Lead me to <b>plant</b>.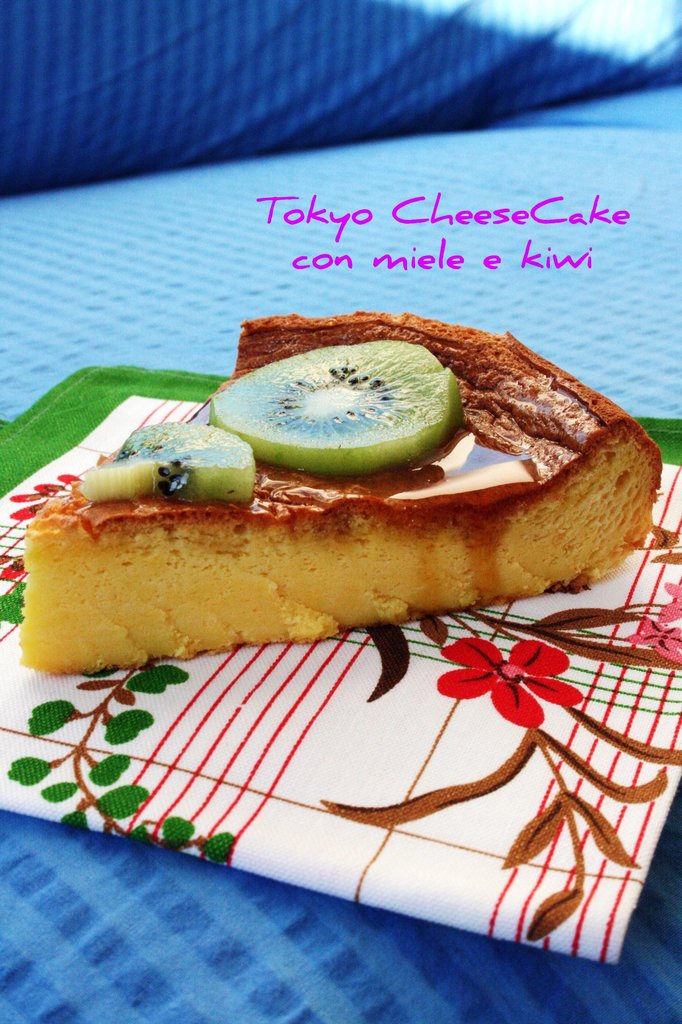
Lead to select_region(15, 655, 241, 863).
